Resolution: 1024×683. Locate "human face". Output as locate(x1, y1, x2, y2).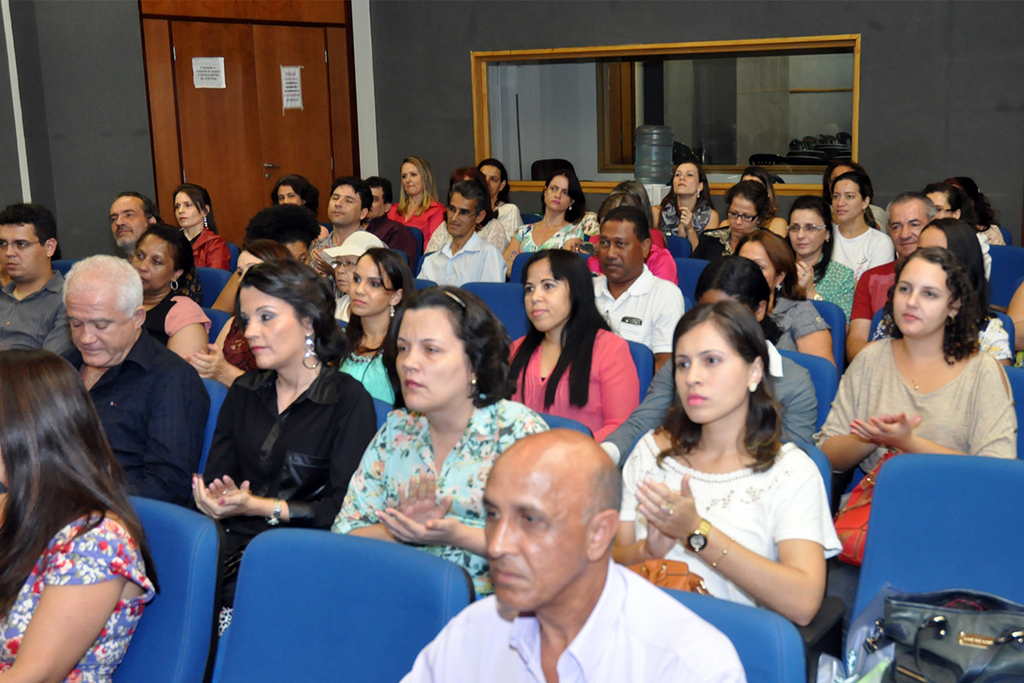
locate(131, 236, 182, 294).
